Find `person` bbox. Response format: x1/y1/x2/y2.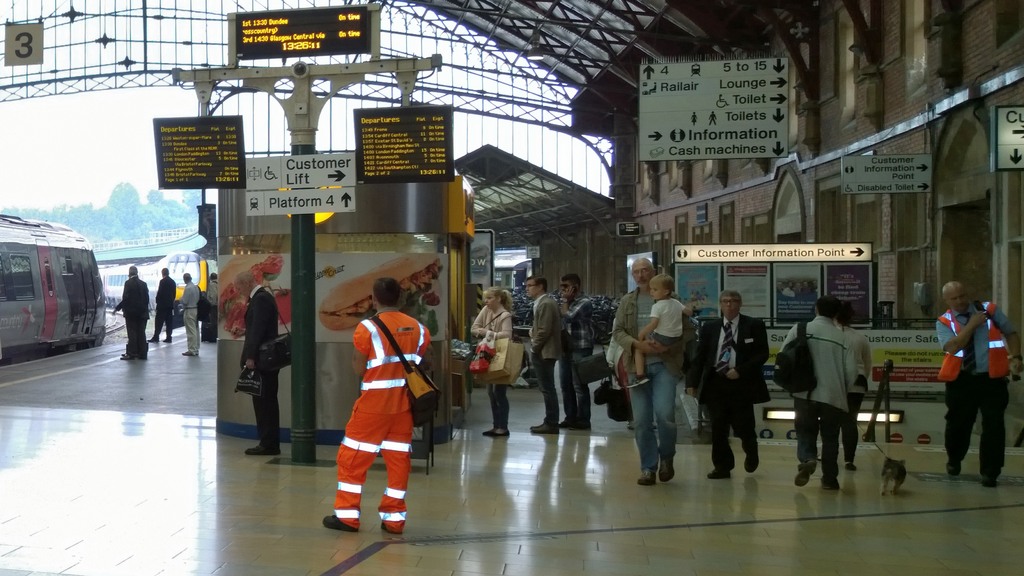
691/283/768/481.
